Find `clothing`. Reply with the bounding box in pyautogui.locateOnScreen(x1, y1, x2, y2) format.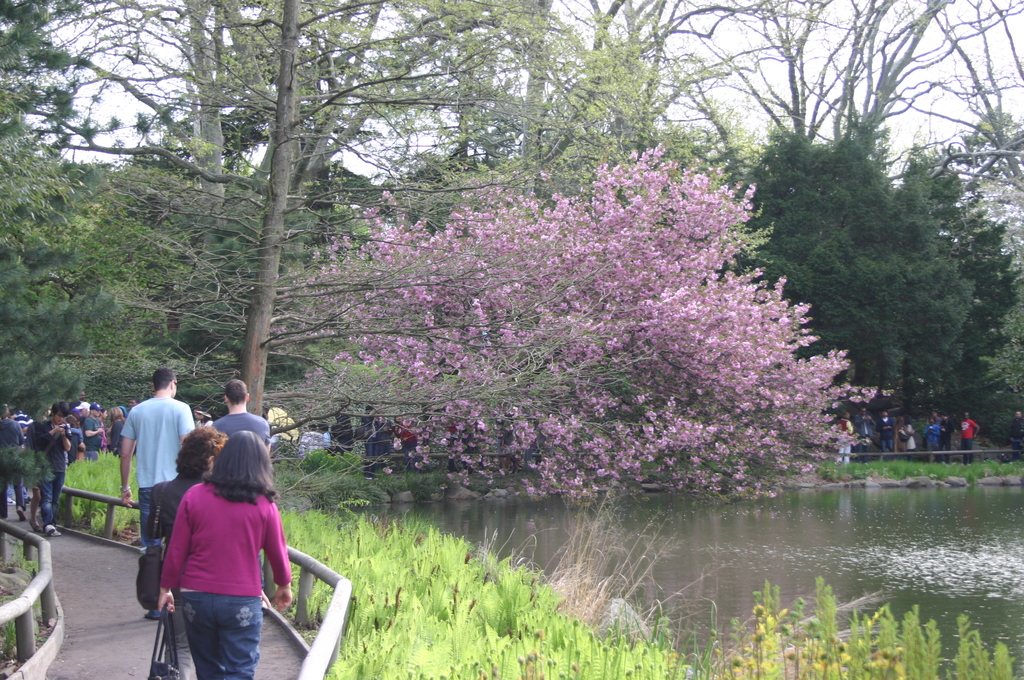
pyautogui.locateOnScreen(203, 401, 271, 589).
